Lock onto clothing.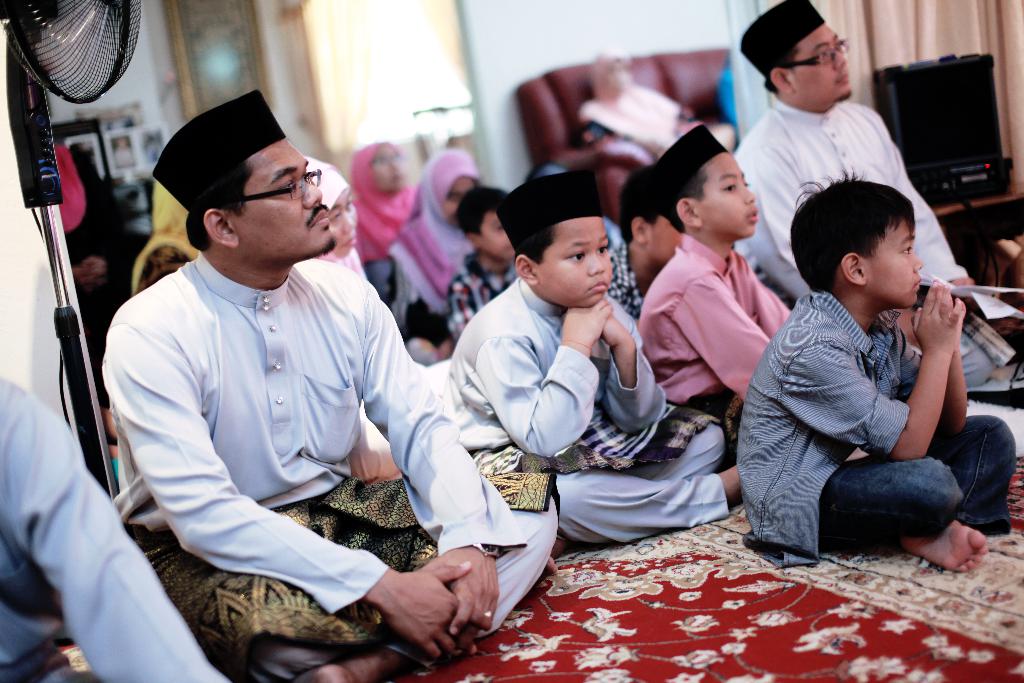
Locked: [101,254,561,682].
